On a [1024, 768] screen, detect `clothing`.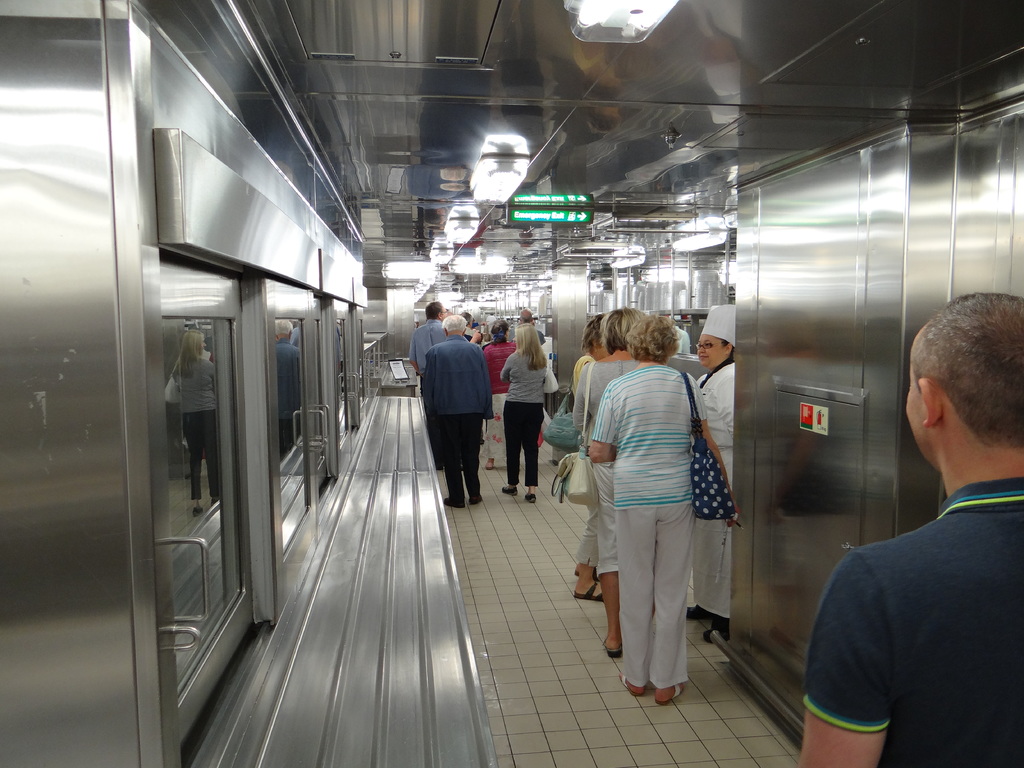
x1=803 y1=428 x2=1018 y2=759.
